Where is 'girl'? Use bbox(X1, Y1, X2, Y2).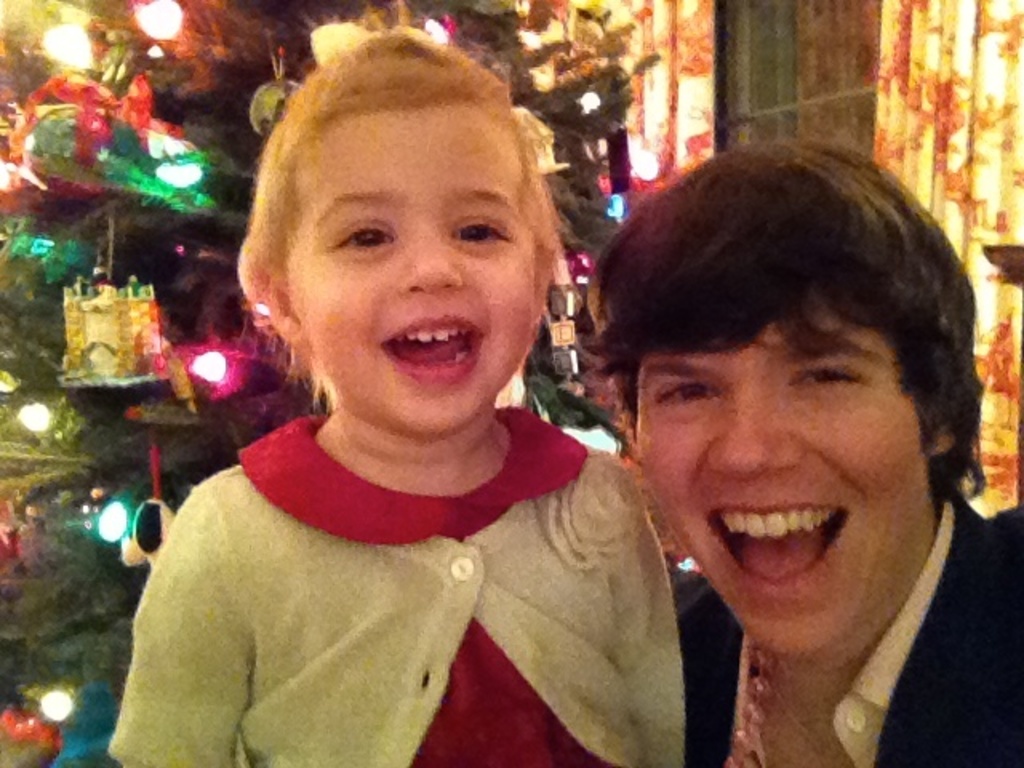
bbox(109, 22, 688, 758).
